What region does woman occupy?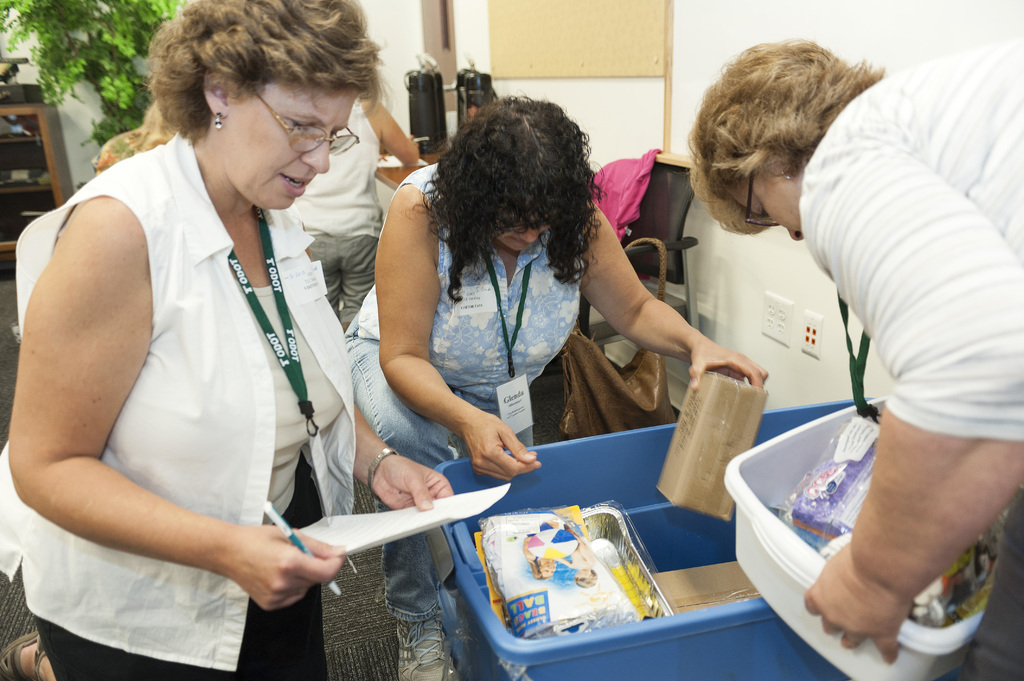
282, 88, 417, 328.
